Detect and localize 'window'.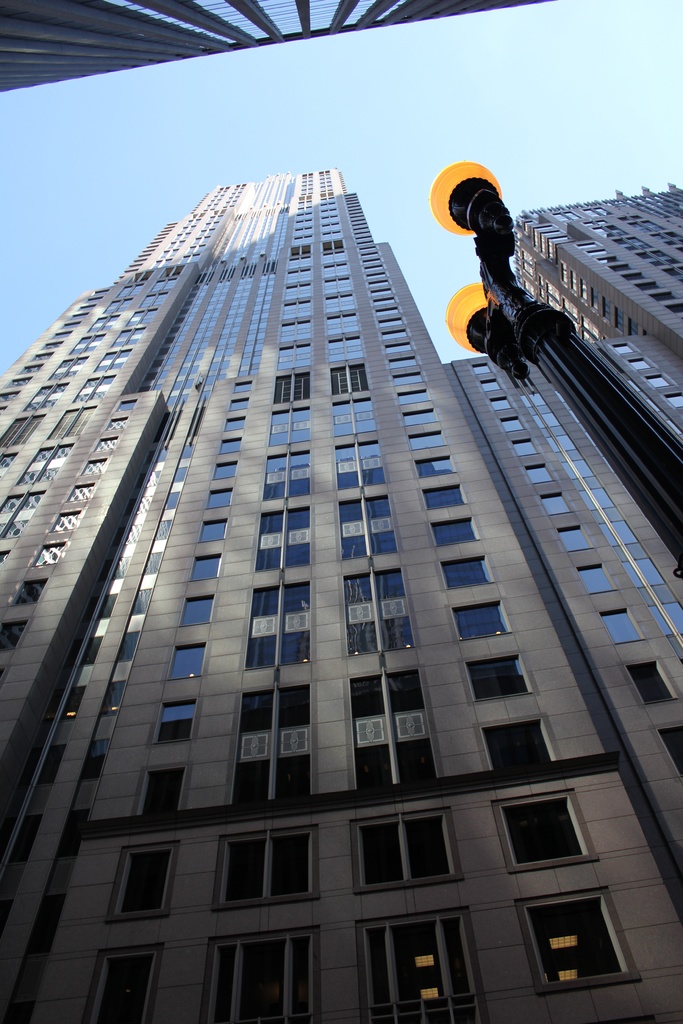
Localized at x1=136 y1=762 x2=187 y2=813.
